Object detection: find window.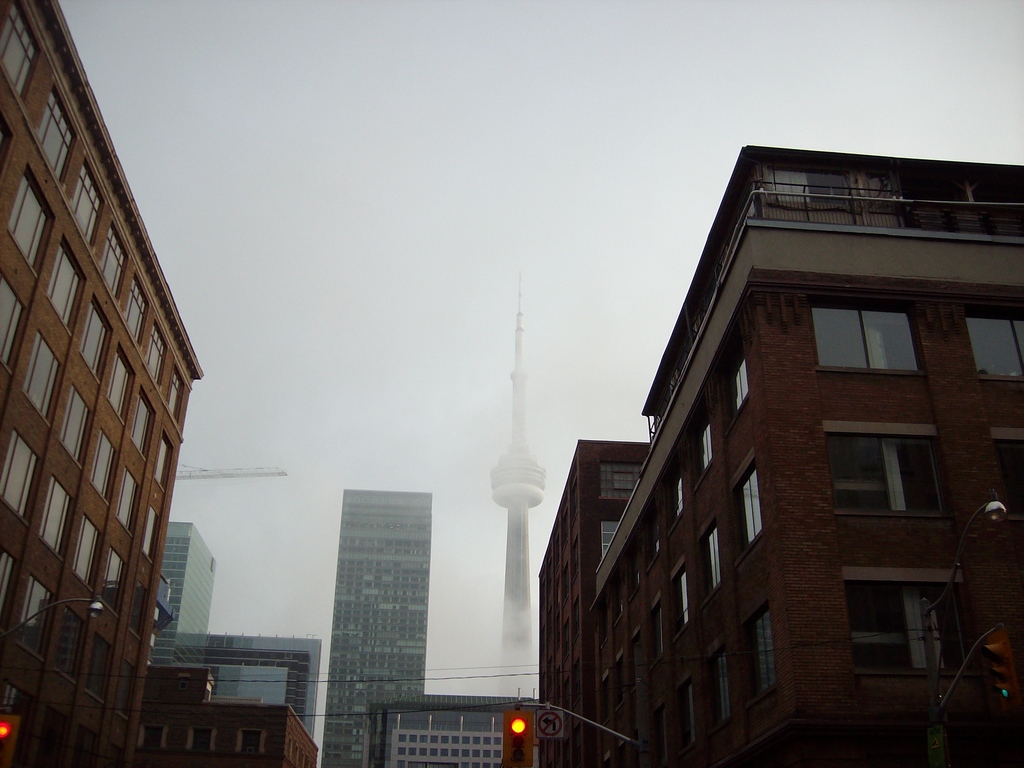
(left=816, top=303, right=924, bottom=367).
